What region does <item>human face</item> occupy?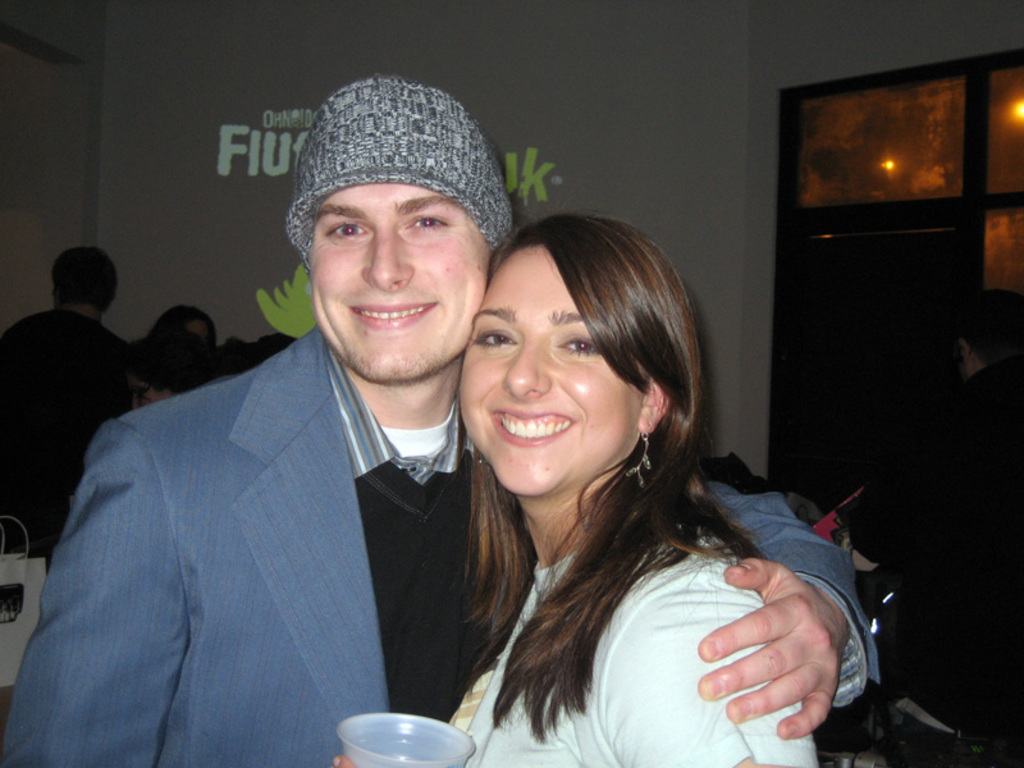
x1=458 y1=244 x2=643 y2=493.
